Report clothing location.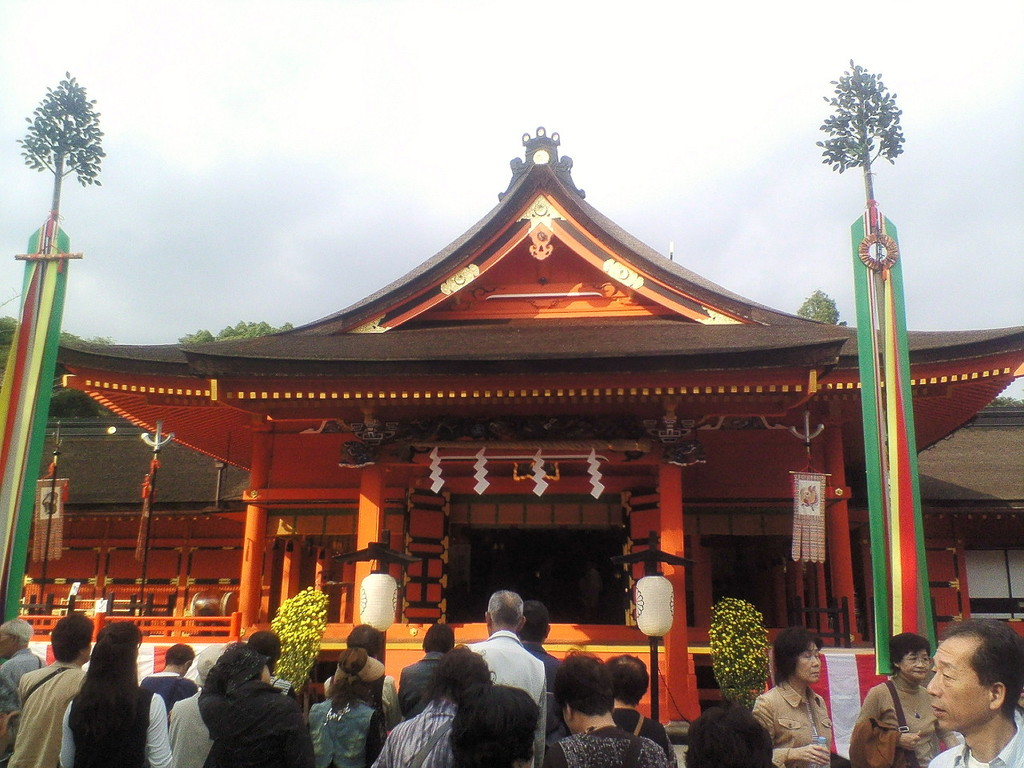
Report: [x1=933, y1=717, x2=1023, y2=767].
